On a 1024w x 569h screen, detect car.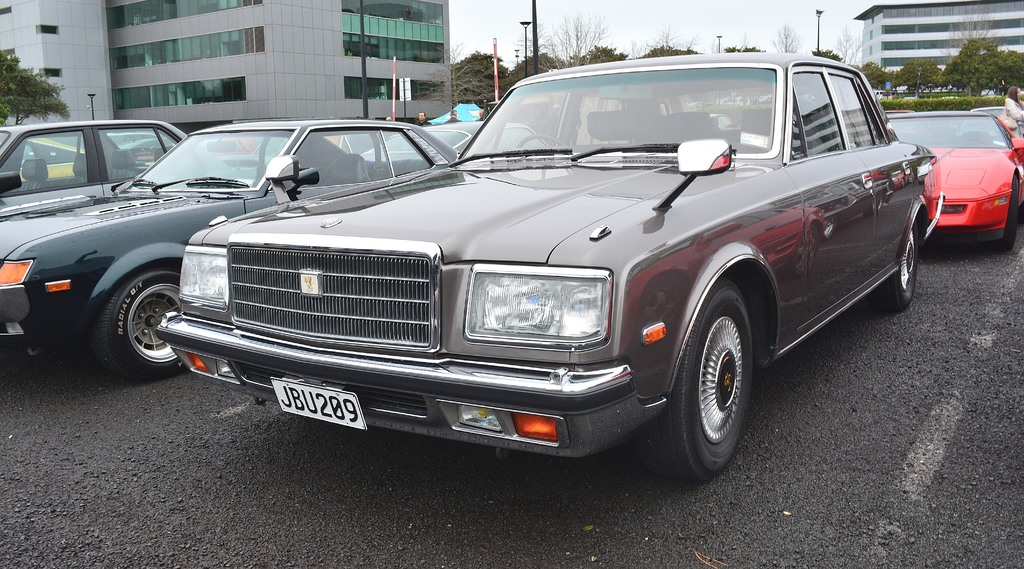
(x1=883, y1=111, x2=1023, y2=252).
